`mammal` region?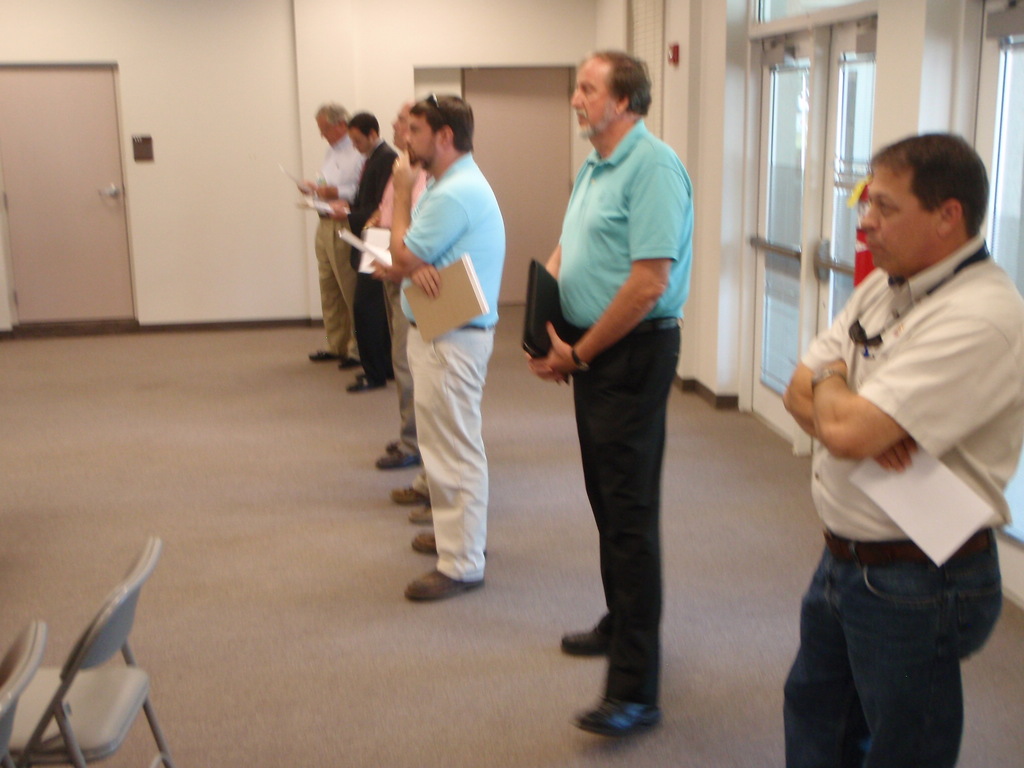
box(524, 43, 696, 744)
